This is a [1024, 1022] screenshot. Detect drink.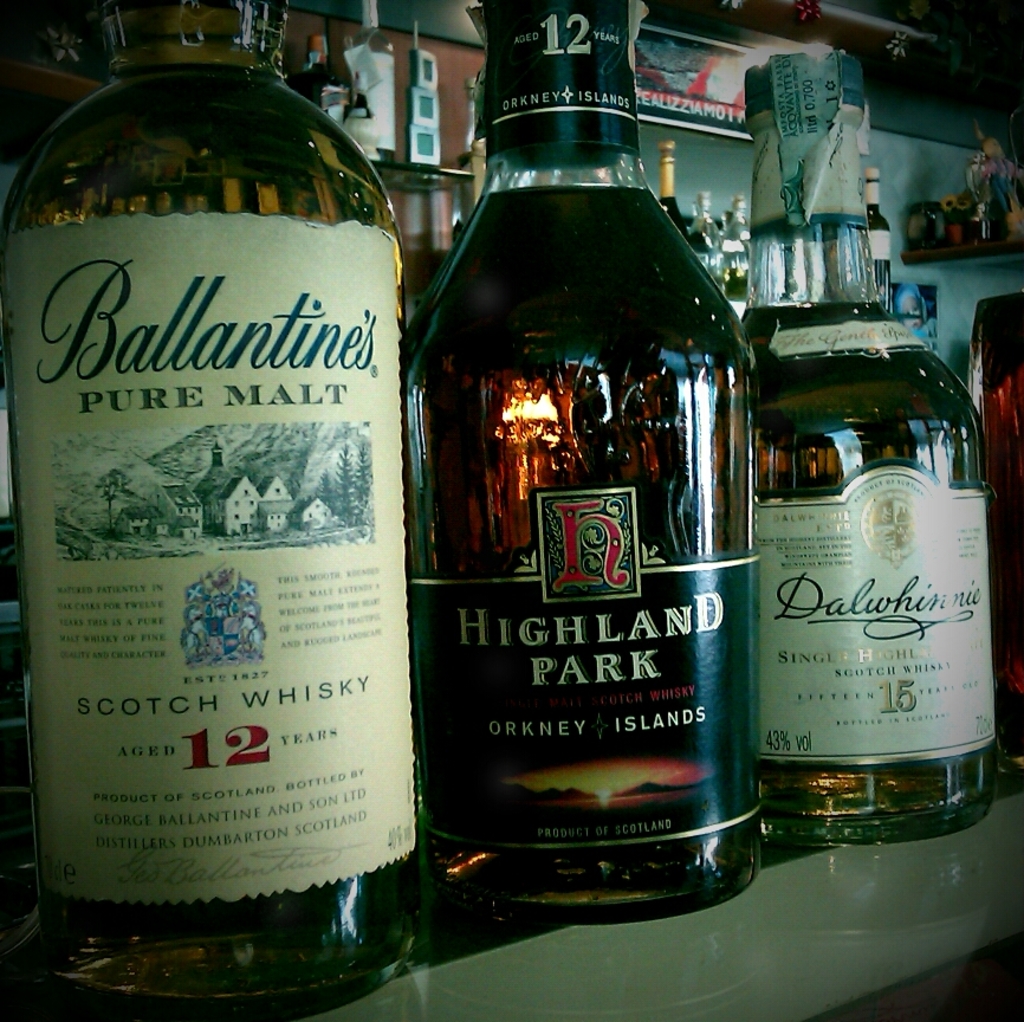
x1=46, y1=8, x2=414, y2=995.
